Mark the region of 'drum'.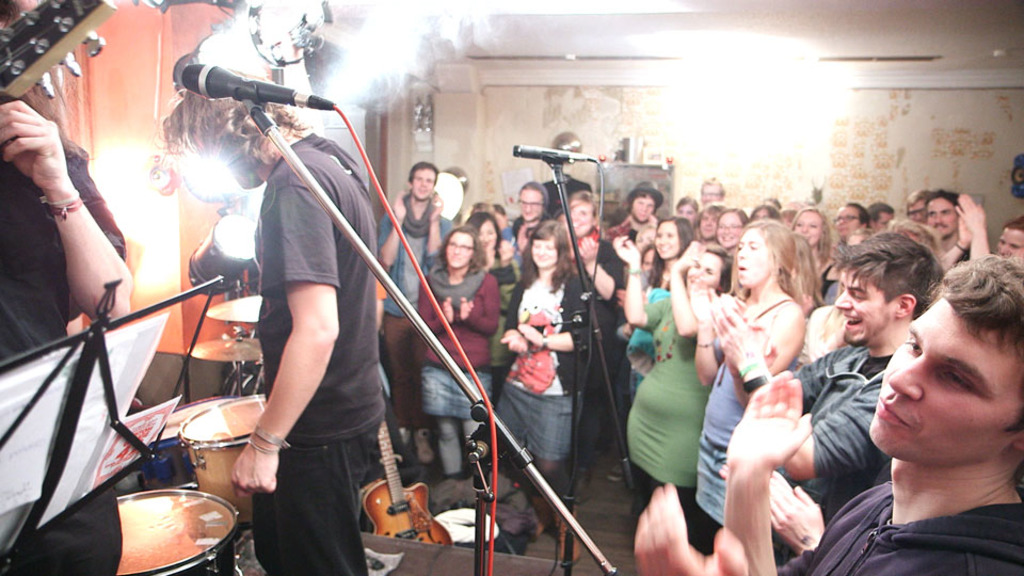
Region: [103,391,231,498].
